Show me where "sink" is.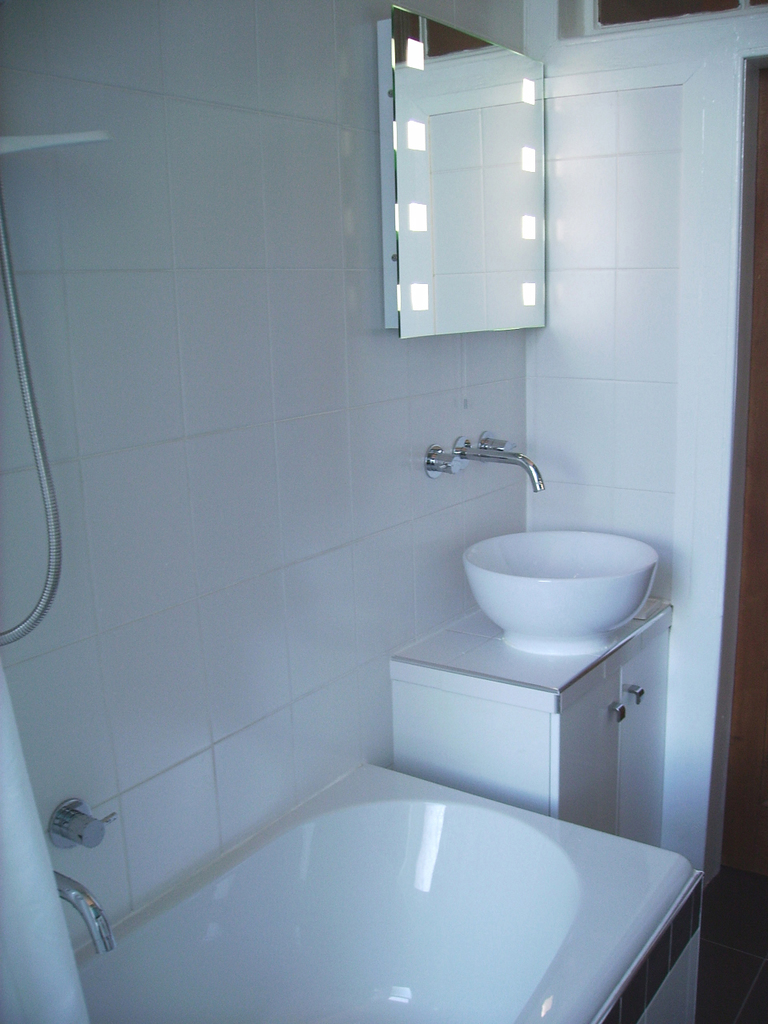
"sink" is at bbox(436, 475, 665, 652).
